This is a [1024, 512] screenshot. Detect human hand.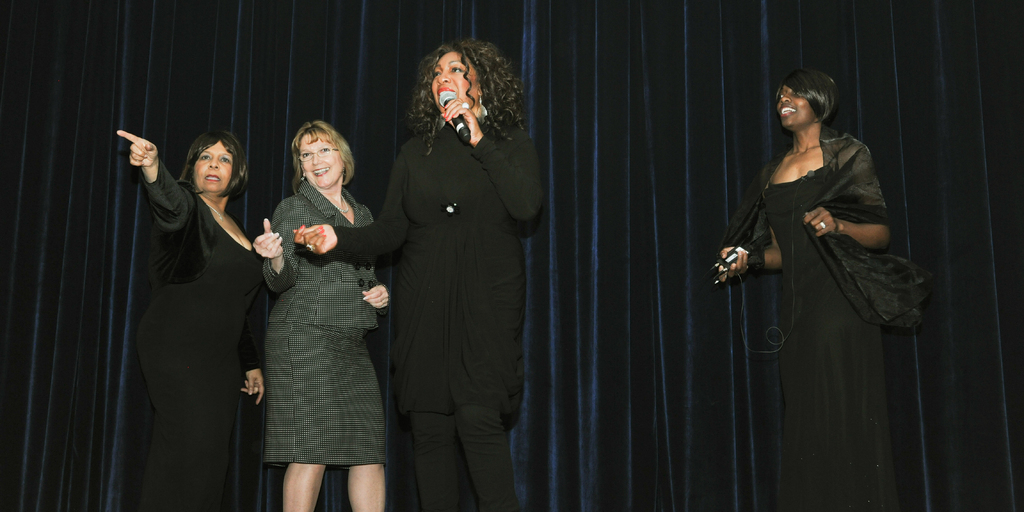
[x1=715, y1=243, x2=746, y2=284].
